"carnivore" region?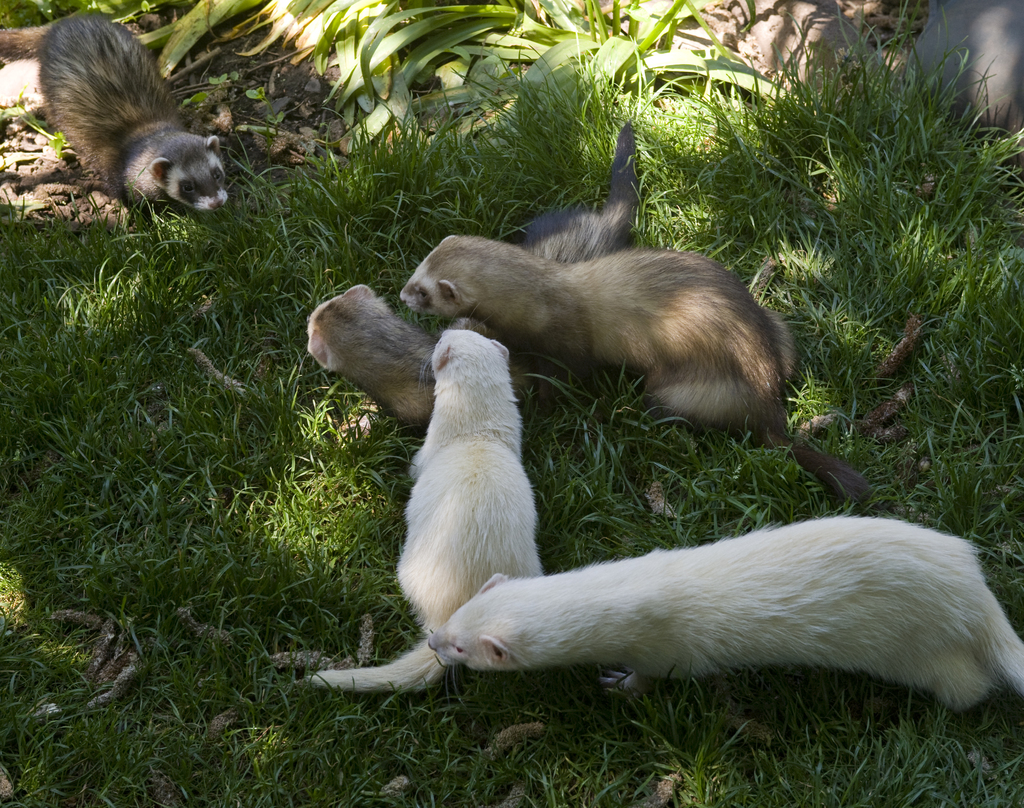
BBox(16, 0, 248, 220)
